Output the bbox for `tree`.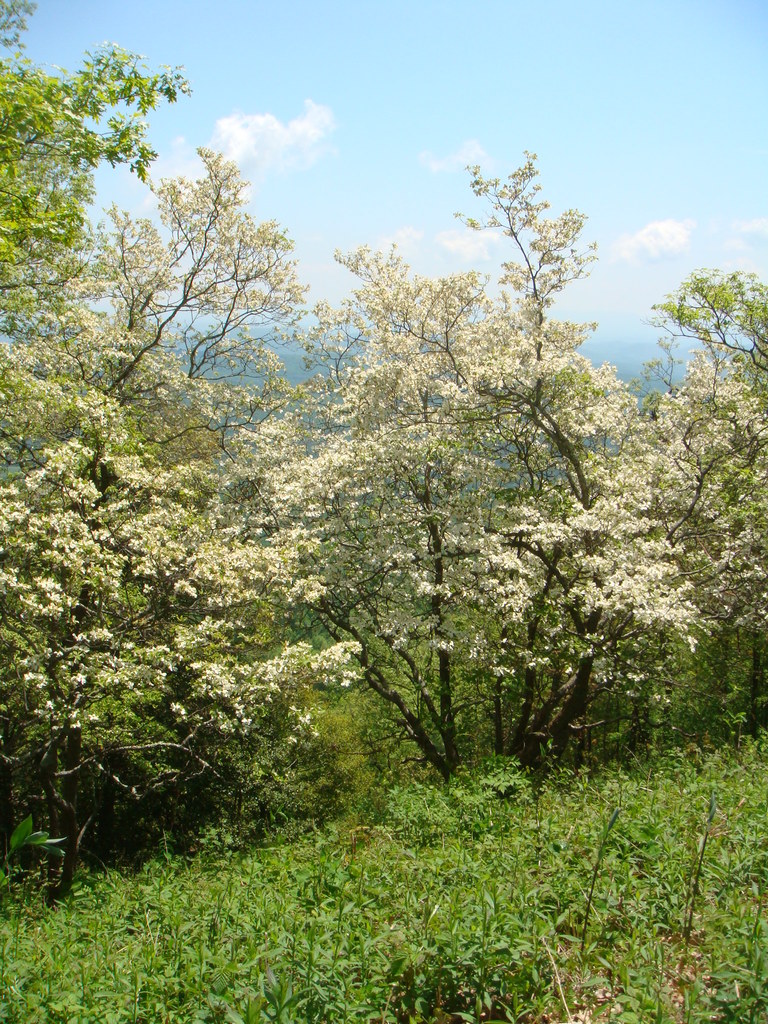
{"x1": 392, "y1": 339, "x2": 497, "y2": 801}.
